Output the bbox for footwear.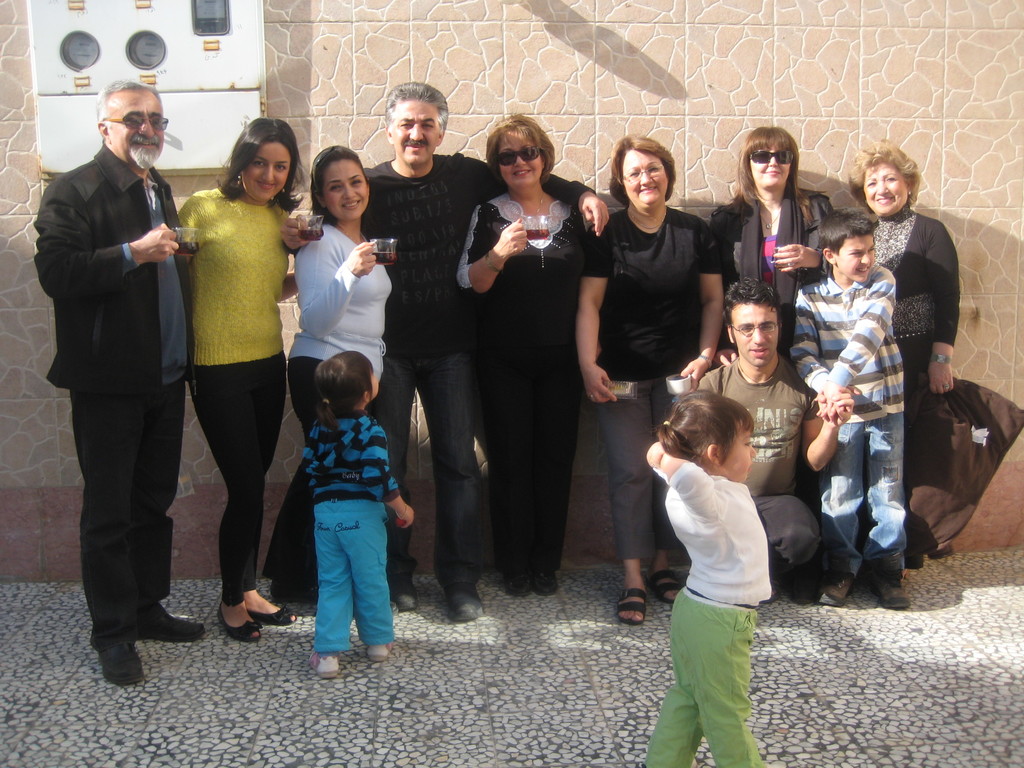
pyautogui.locateOnScreen(867, 564, 911, 611).
